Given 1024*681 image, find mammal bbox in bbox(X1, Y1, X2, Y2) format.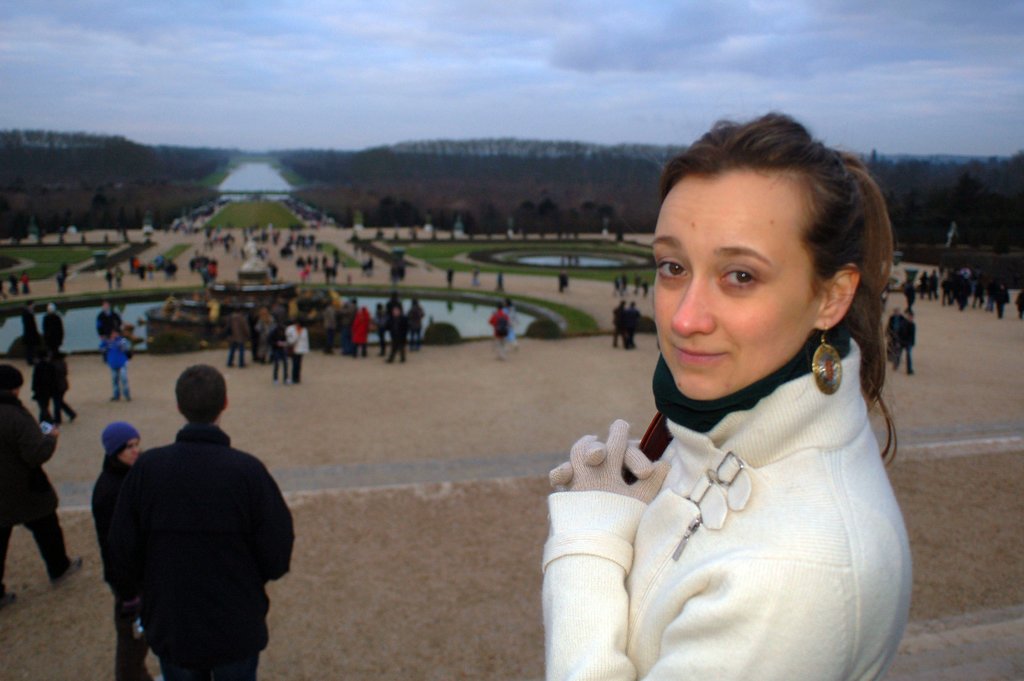
bbox(250, 227, 253, 231).
